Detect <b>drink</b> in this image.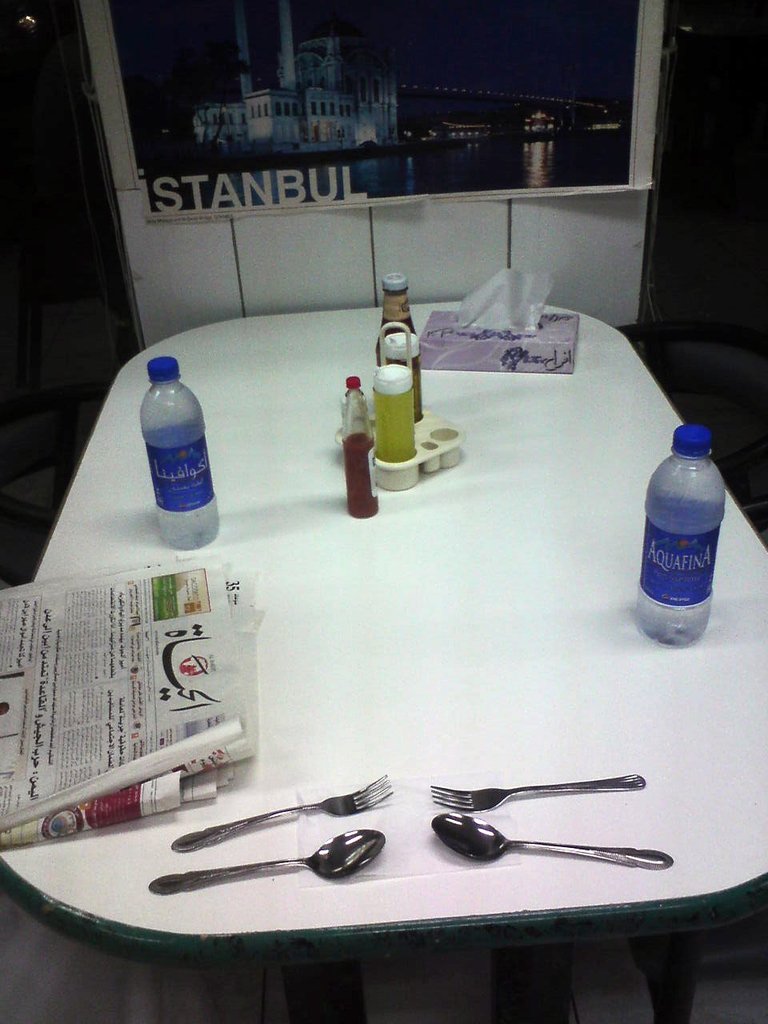
Detection: l=139, t=358, r=218, b=554.
